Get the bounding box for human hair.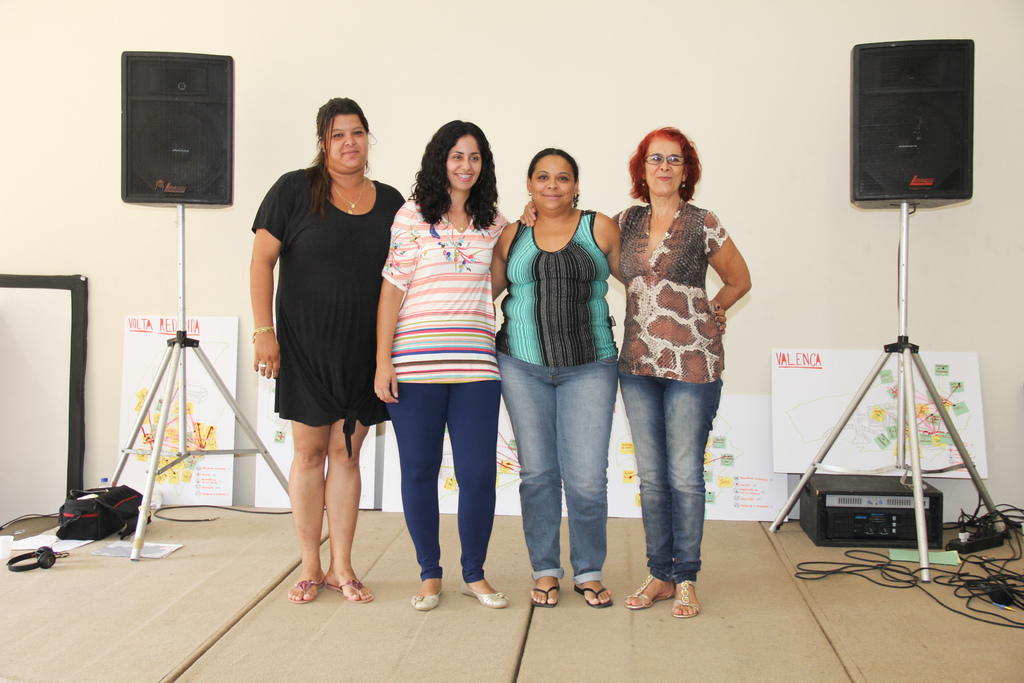
x1=627, y1=125, x2=701, y2=208.
